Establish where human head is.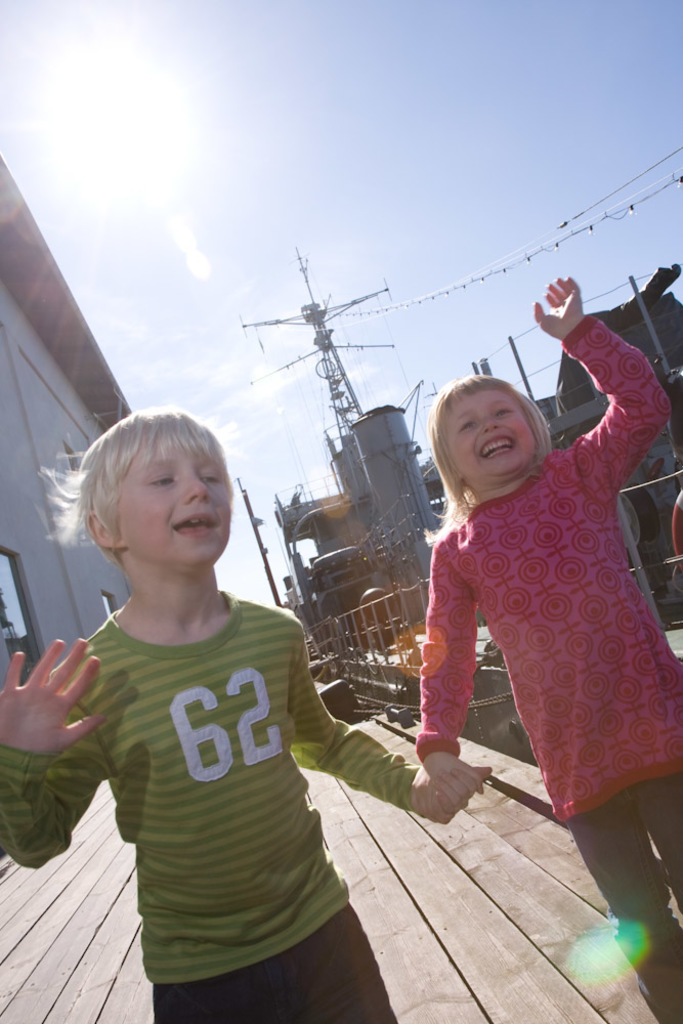
Established at (437,371,570,488).
